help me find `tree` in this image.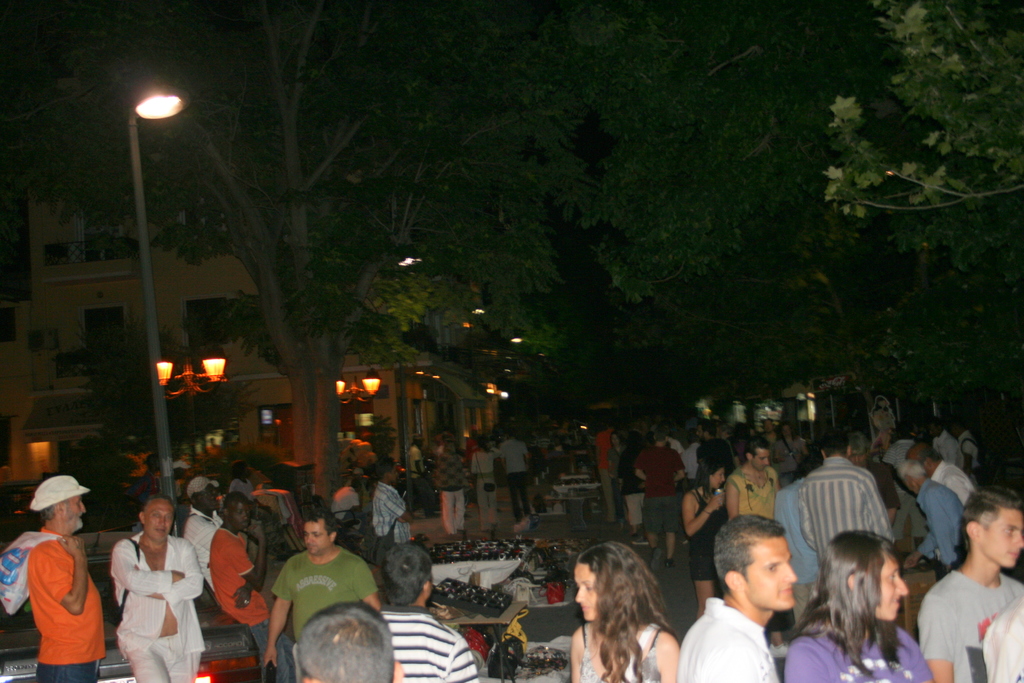
Found it: (822,0,1023,265).
